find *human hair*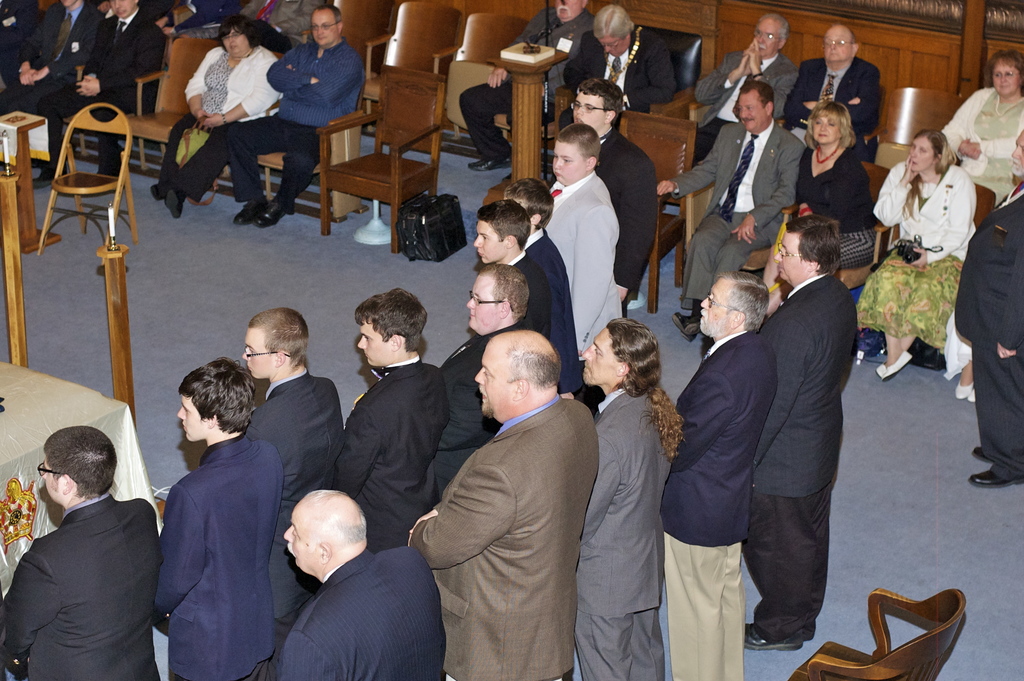
830, 22, 858, 48
